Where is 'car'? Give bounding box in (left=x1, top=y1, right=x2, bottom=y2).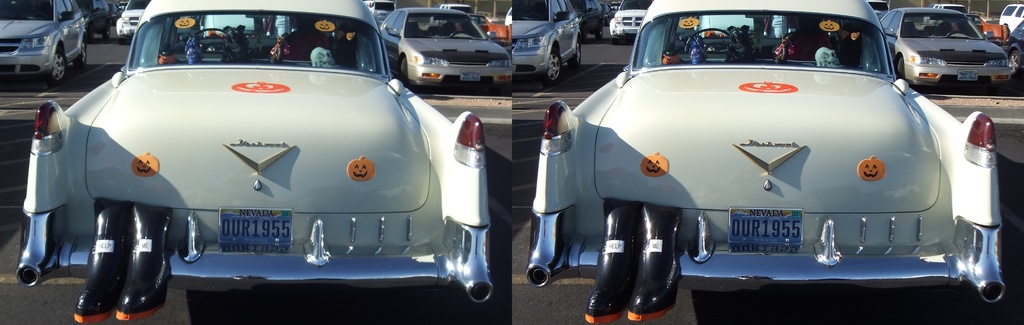
(left=525, top=0, right=1009, bottom=324).
